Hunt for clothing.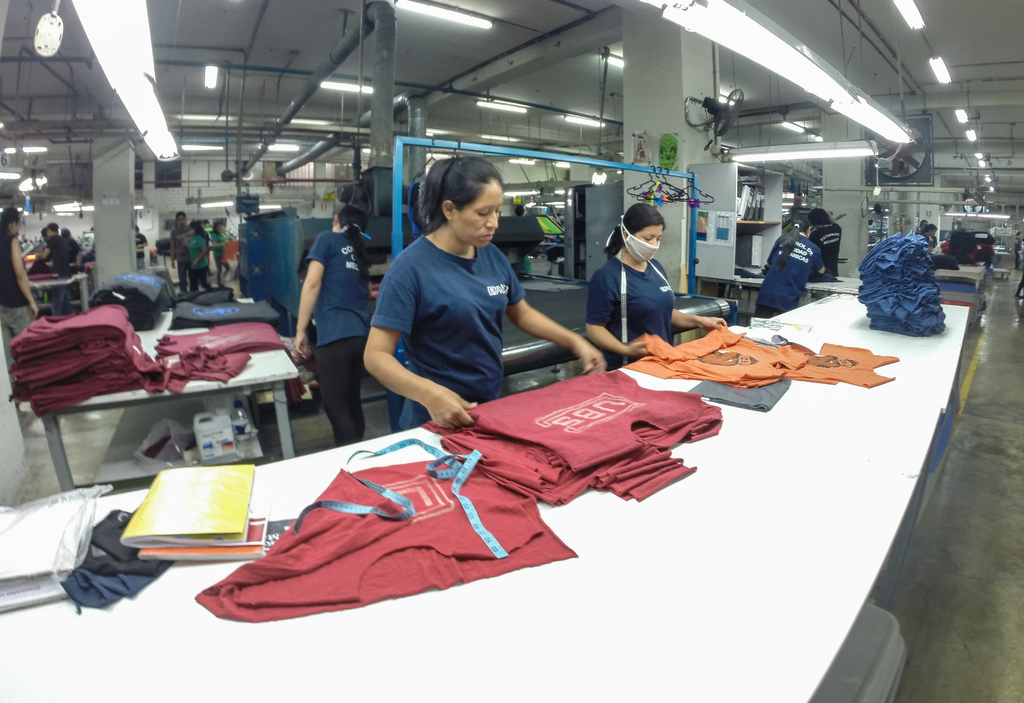
Hunted down at [x1=195, y1=440, x2=575, y2=619].
